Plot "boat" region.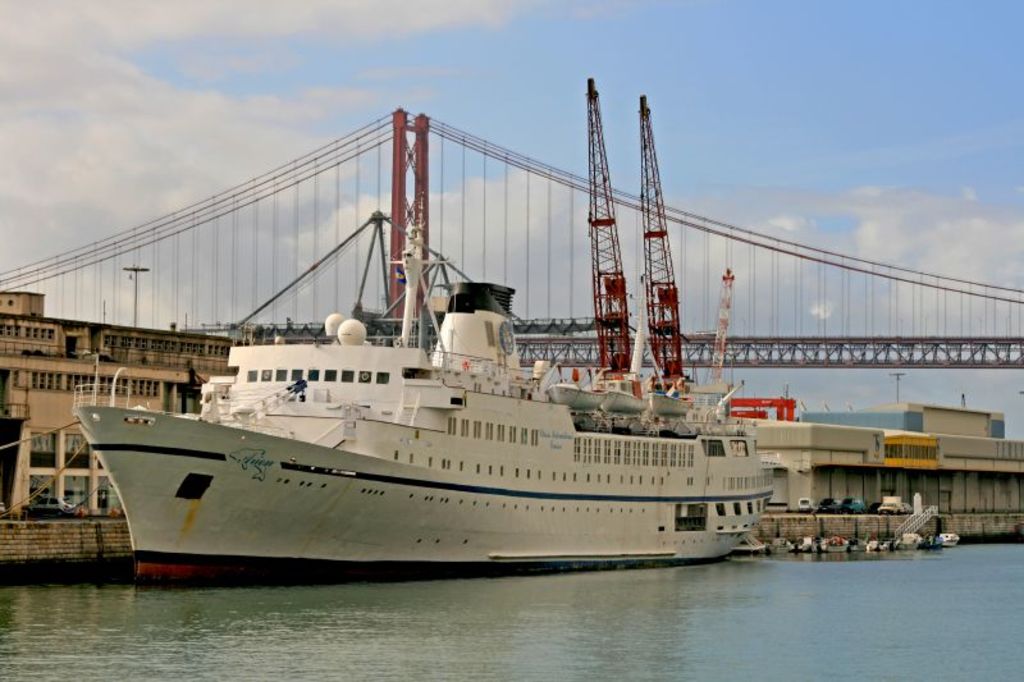
Plotted at left=937, top=528, right=956, bottom=543.
